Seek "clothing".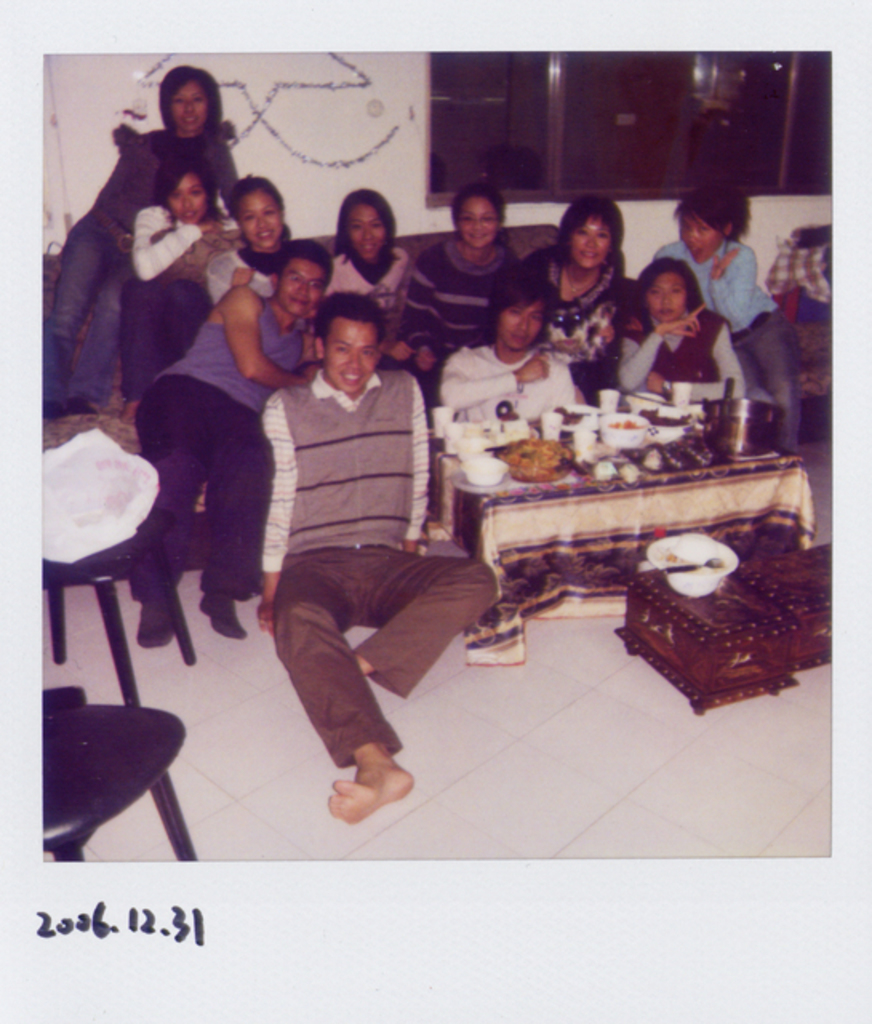
BBox(624, 314, 773, 406).
